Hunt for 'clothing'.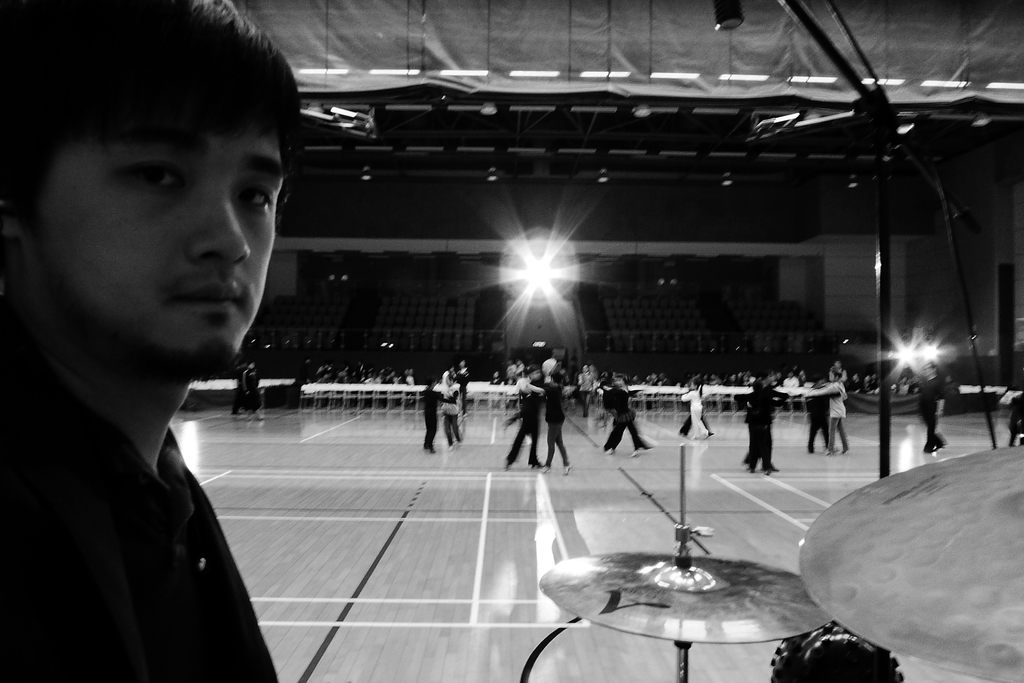
Hunted down at x1=745, y1=386, x2=784, y2=468.
